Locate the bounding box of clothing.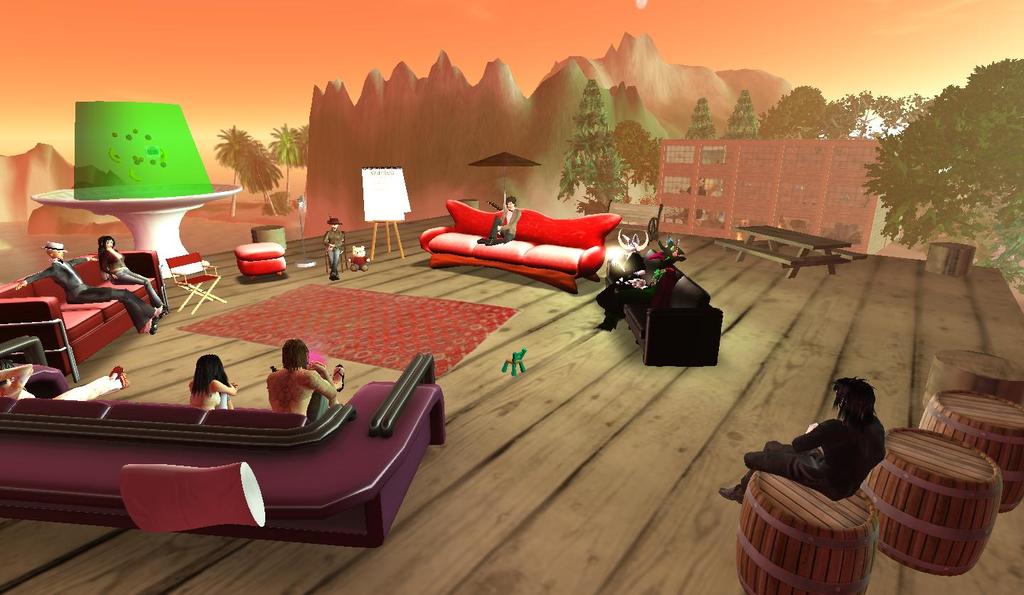
Bounding box: 486:210:519:245.
